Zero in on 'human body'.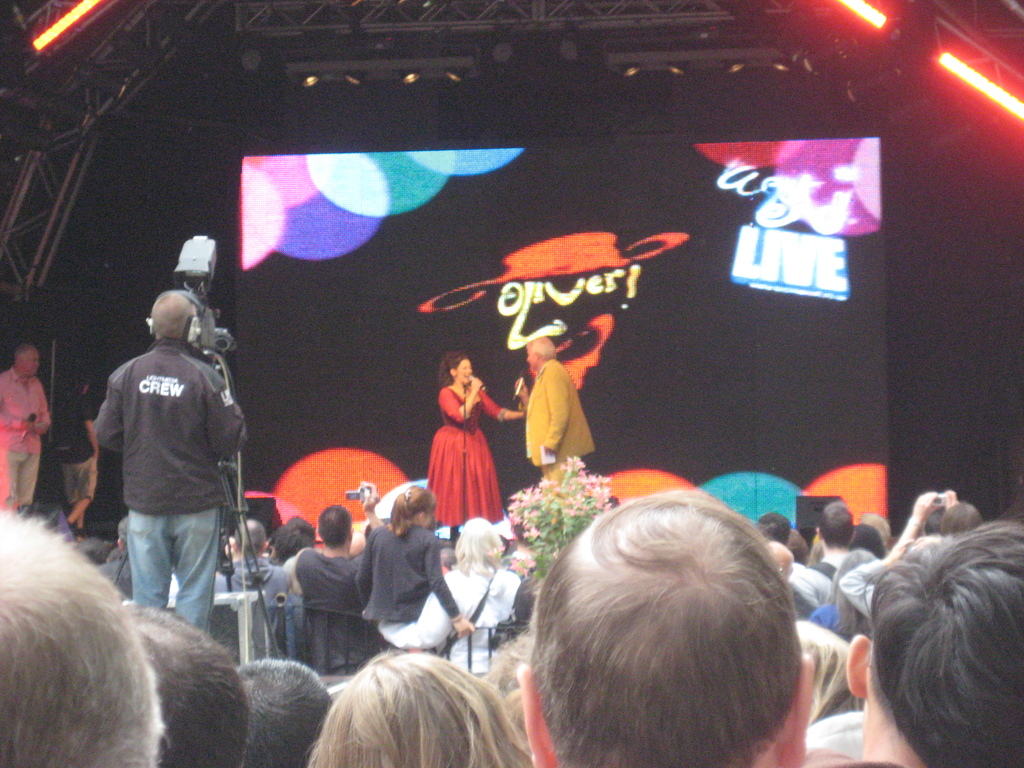
Zeroed in: box=[518, 343, 590, 476].
